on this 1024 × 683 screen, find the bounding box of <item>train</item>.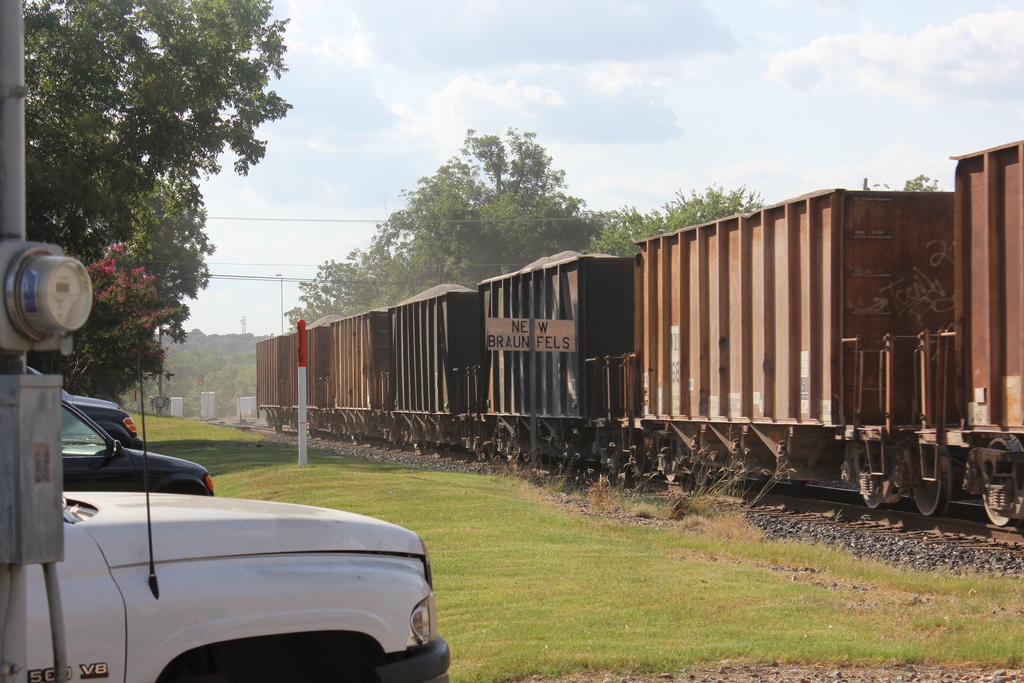
Bounding box: bbox=[255, 136, 1023, 541].
